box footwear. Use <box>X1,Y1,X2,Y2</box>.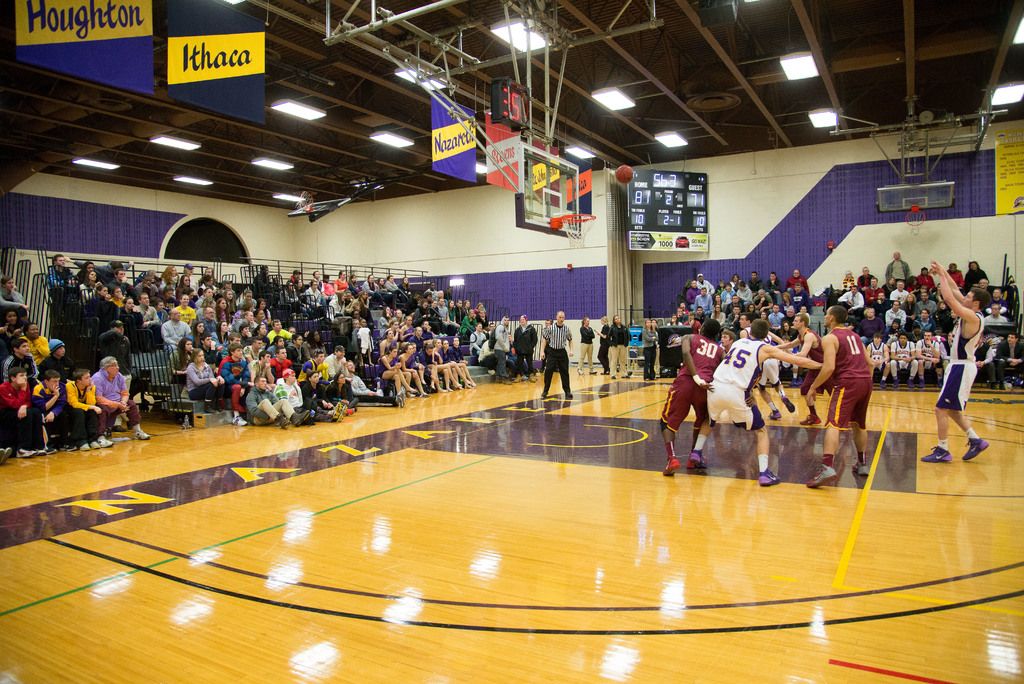
<box>908,379,915,388</box>.
